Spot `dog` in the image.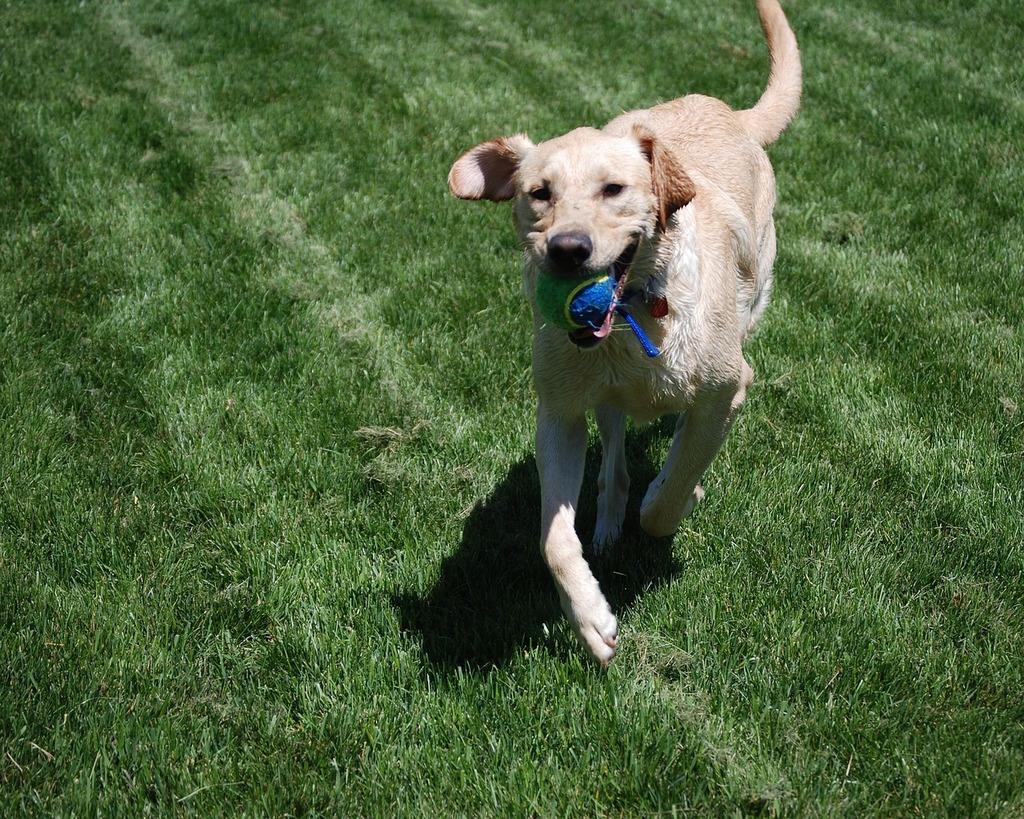
`dog` found at detection(446, 0, 801, 670).
